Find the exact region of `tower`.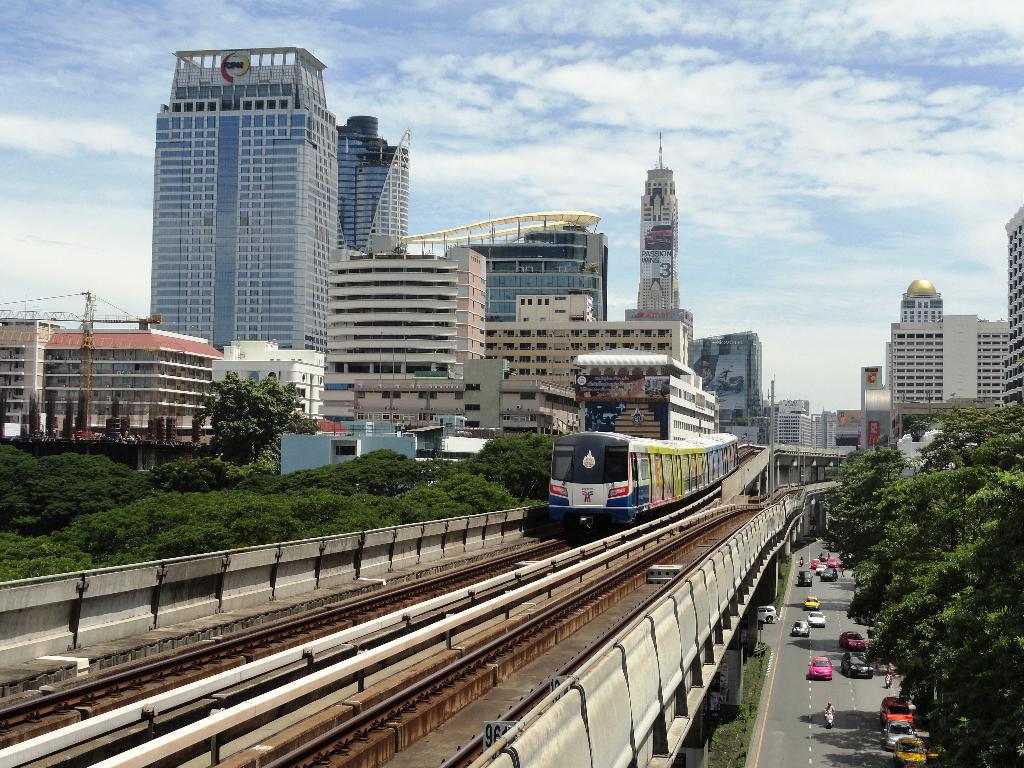
Exact region: l=900, t=282, r=939, b=328.
